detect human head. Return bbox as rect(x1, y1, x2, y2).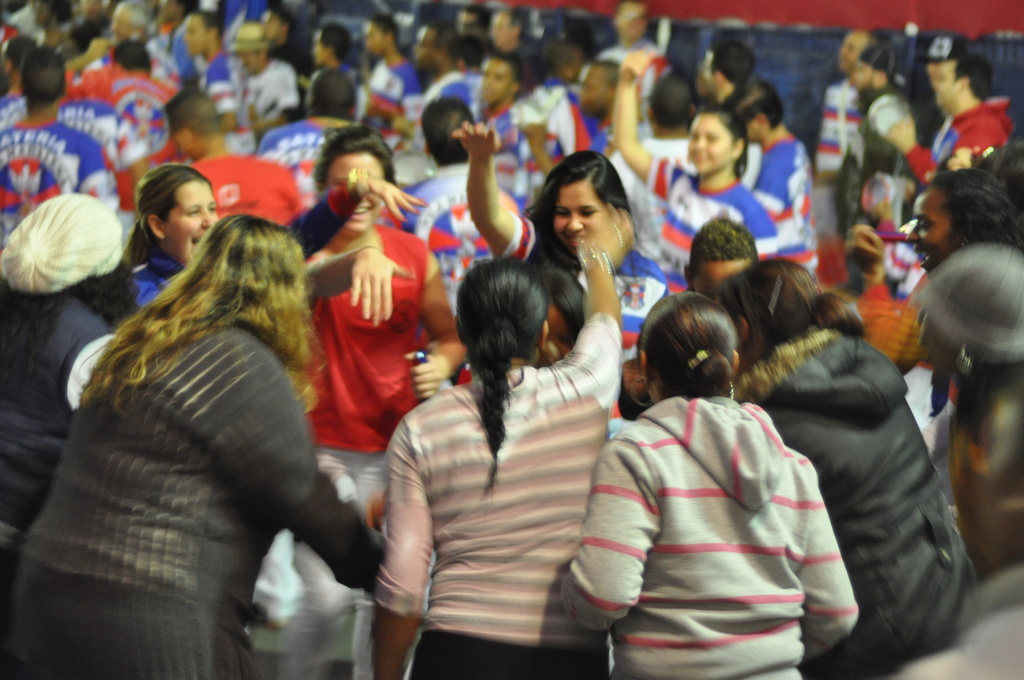
rect(422, 94, 474, 168).
